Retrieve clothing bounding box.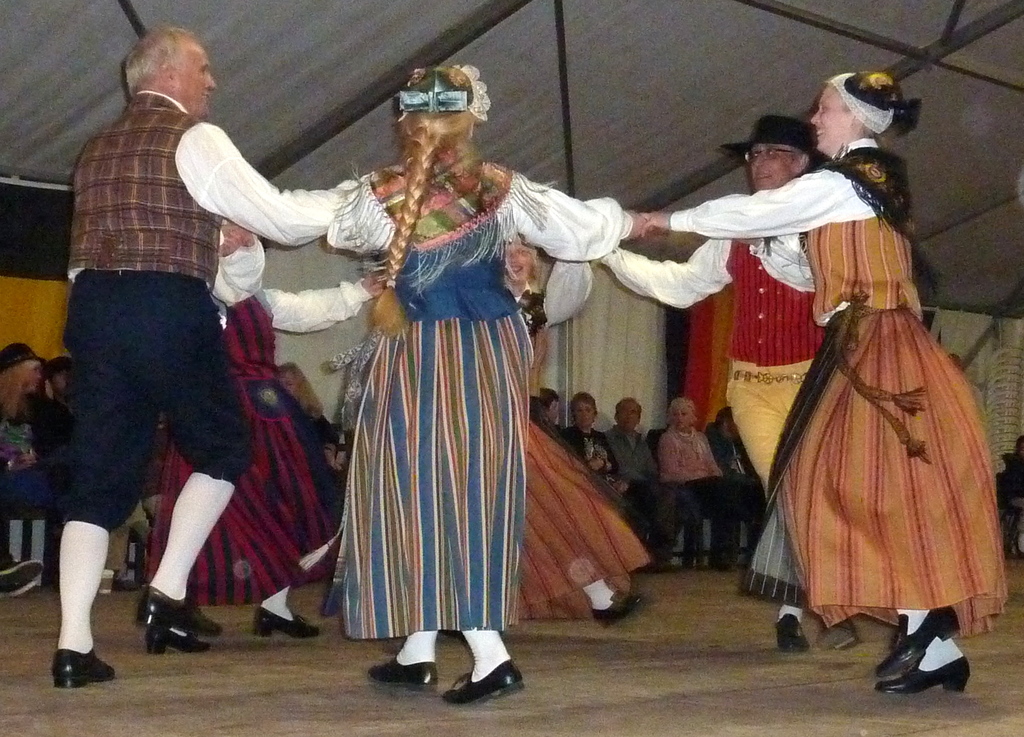
Bounding box: locate(730, 159, 989, 635).
